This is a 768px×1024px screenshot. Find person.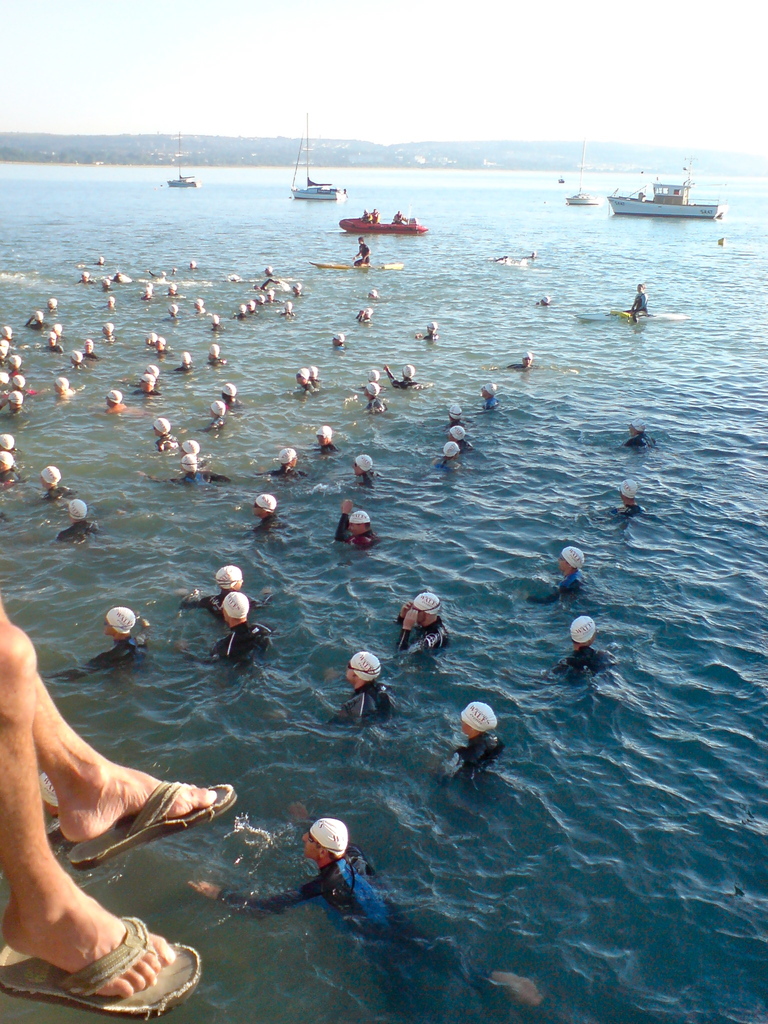
Bounding box: pyautogui.locateOnScreen(427, 684, 518, 790).
